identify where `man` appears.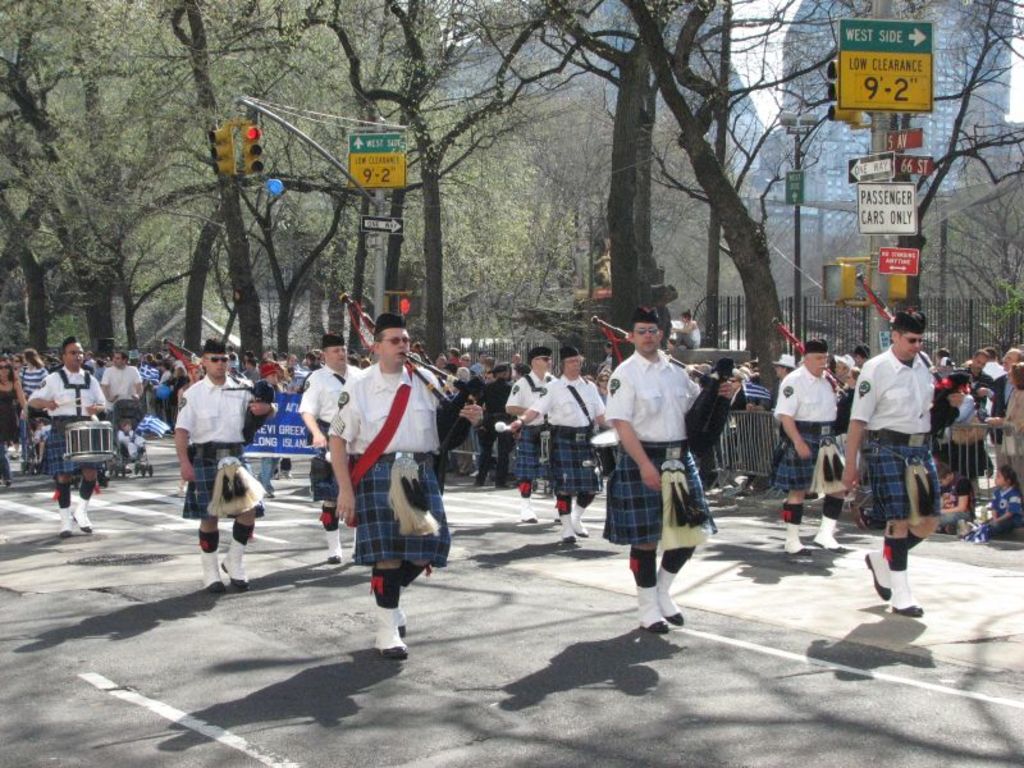
Appears at box=[989, 346, 1023, 458].
